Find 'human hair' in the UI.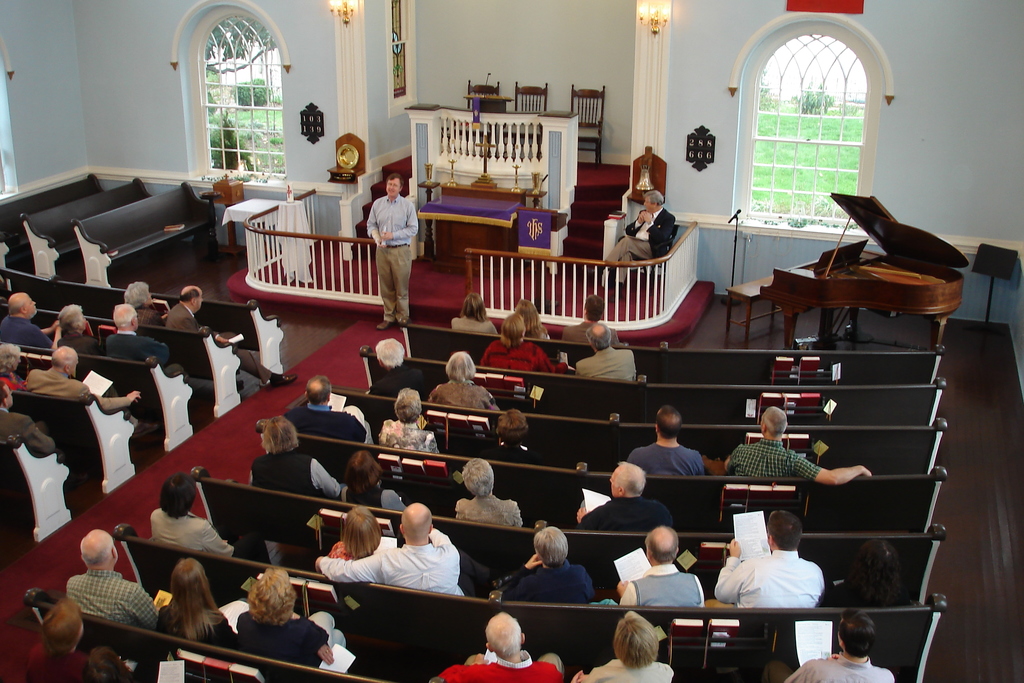
UI element at 584, 293, 604, 321.
